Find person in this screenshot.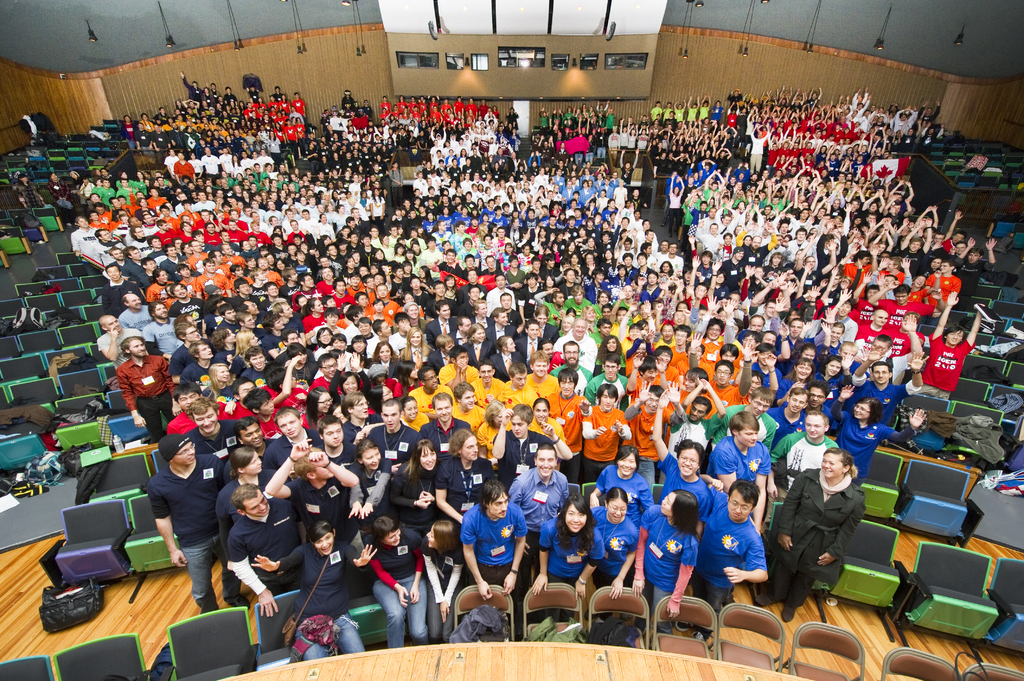
The bounding box for person is <bbox>460, 478, 522, 625</bbox>.
